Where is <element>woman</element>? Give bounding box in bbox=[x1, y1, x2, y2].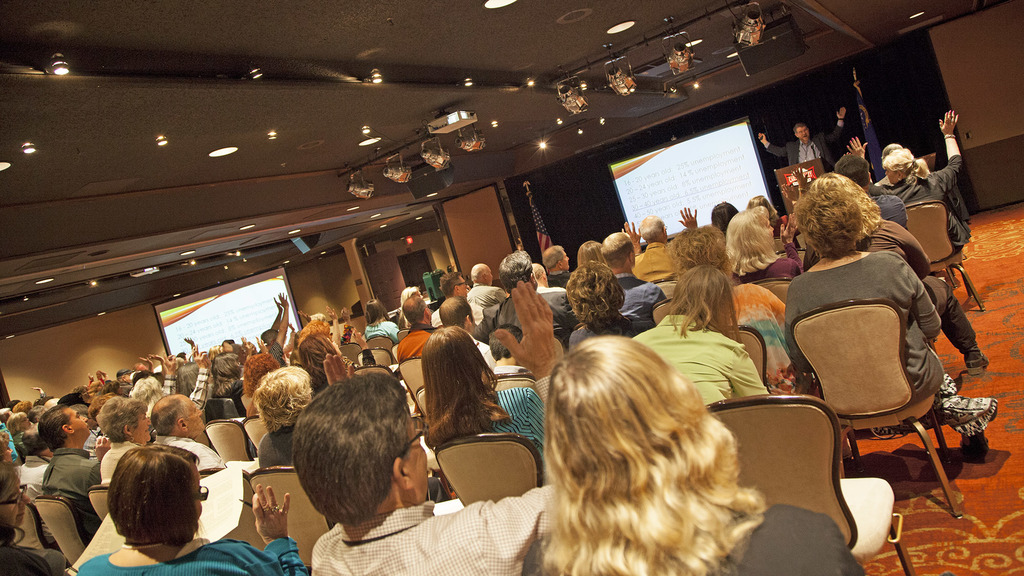
bbox=[425, 324, 543, 456].
